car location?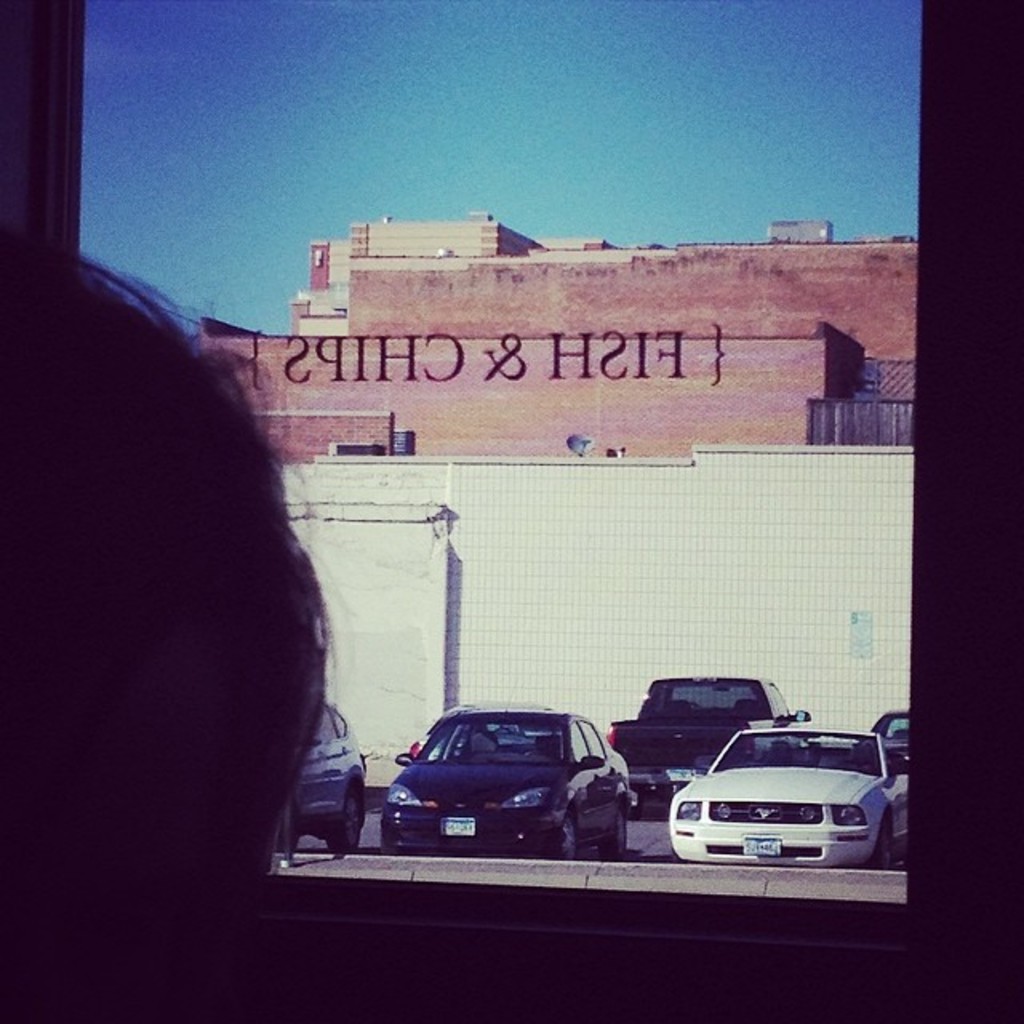
<box>275,699,370,854</box>
